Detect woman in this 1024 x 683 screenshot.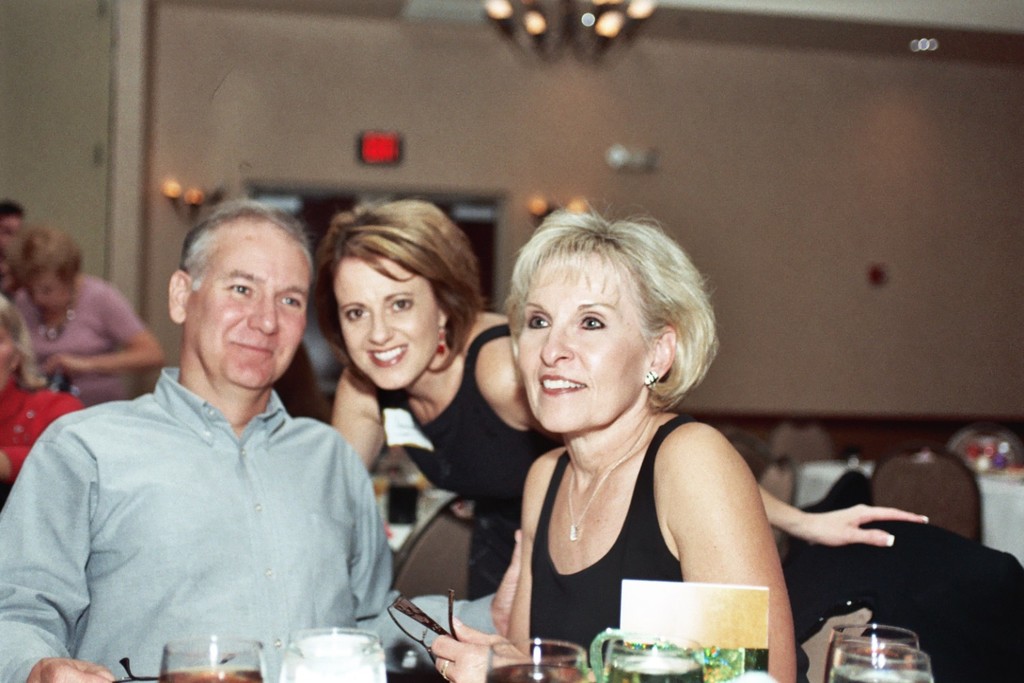
Detection: <bbox>0, 292, 85, 481</bbox>.
